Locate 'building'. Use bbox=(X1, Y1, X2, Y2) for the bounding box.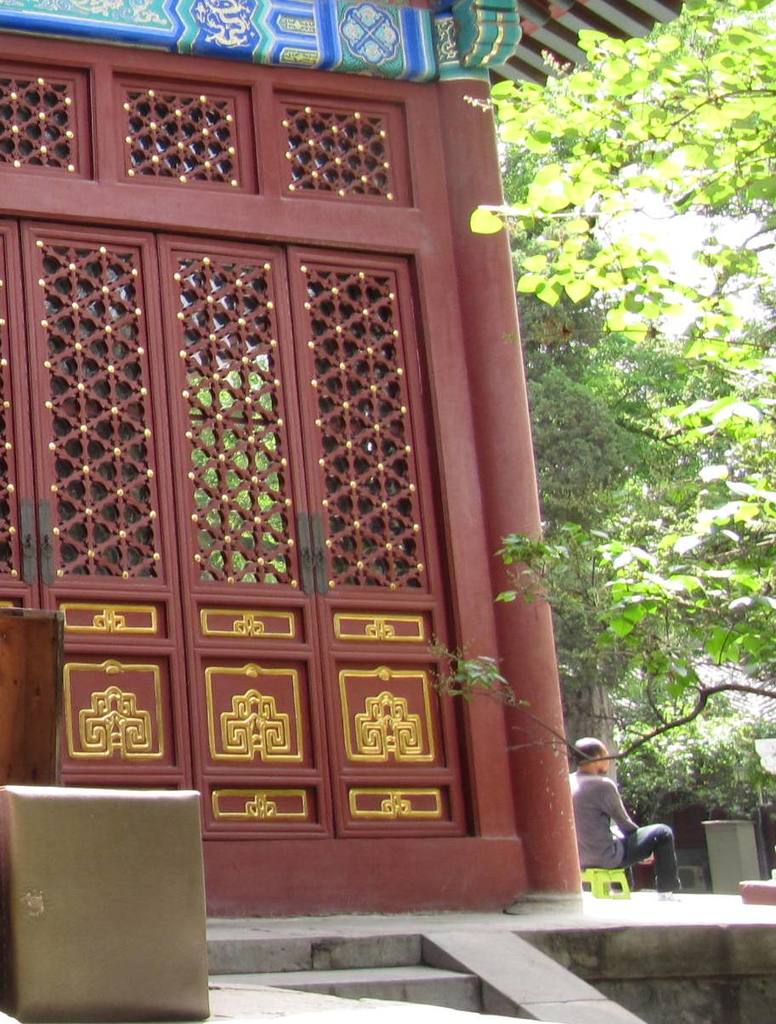
bbox=(0, 0, 584, 928).
